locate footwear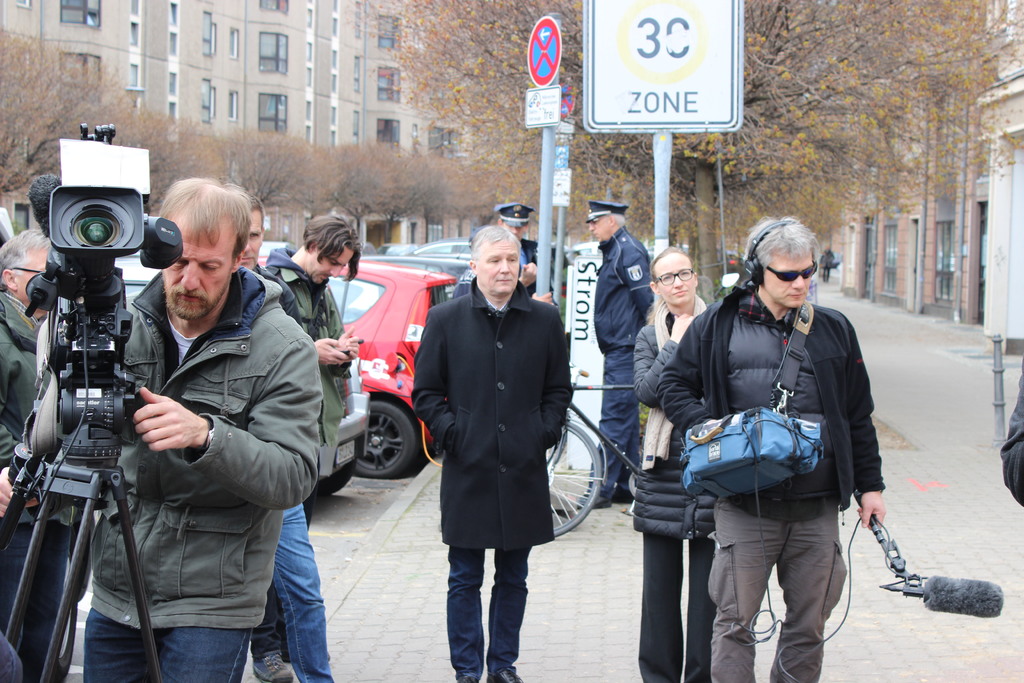
488/664/524/682
